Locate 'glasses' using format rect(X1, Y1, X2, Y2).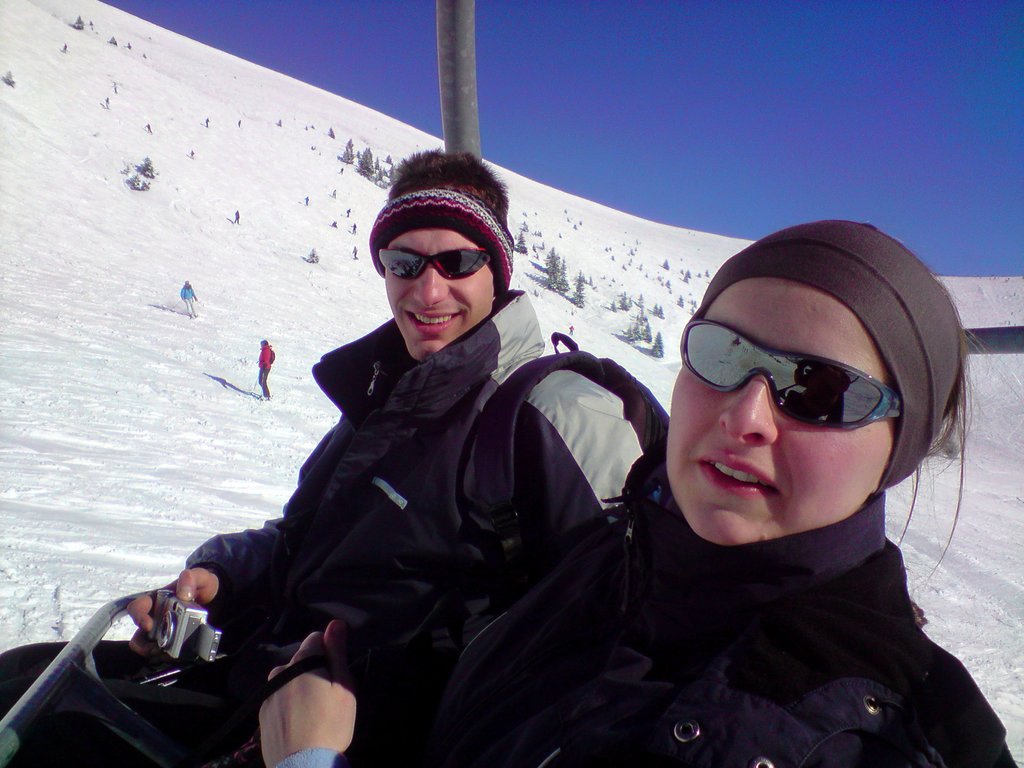
rect(675, 319, 902, 432).
